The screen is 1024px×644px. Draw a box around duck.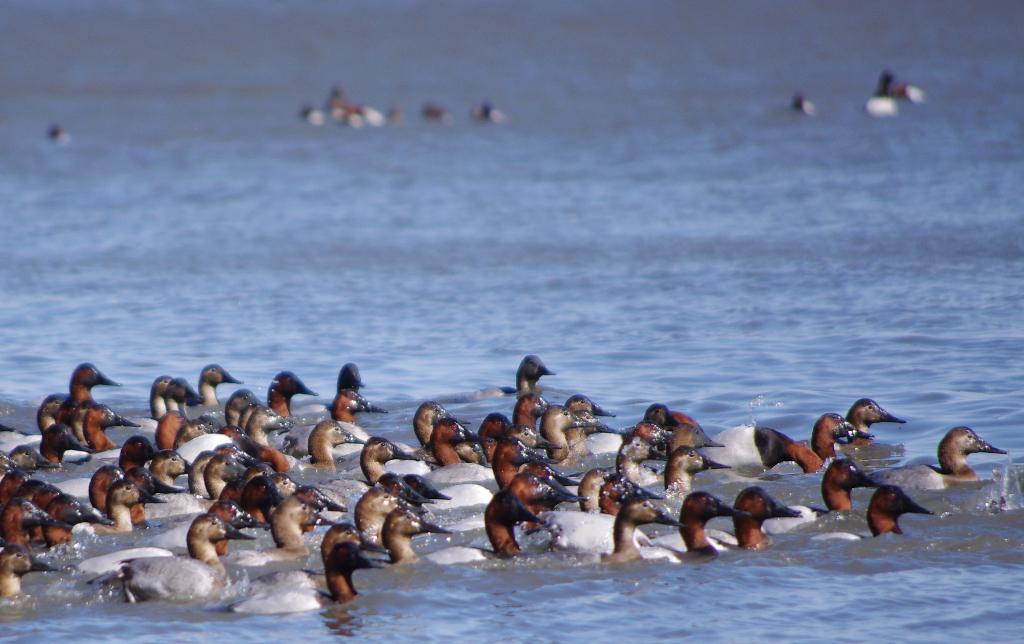
(0, 417, 93, 484).
